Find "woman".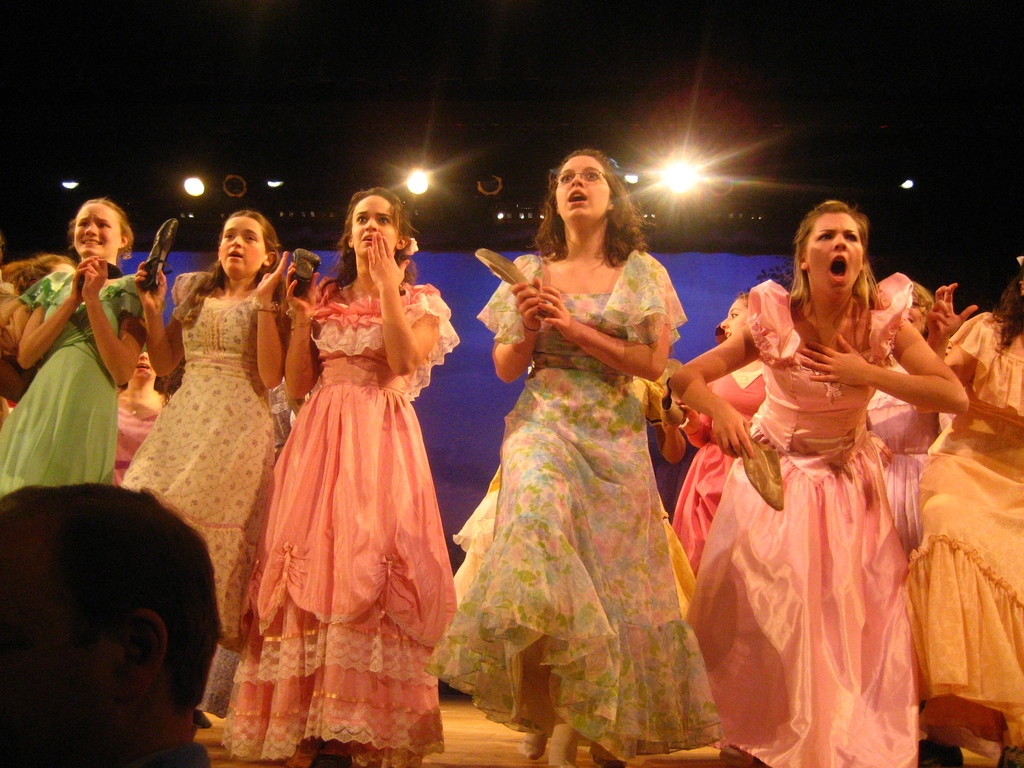
667 195 979 765.
